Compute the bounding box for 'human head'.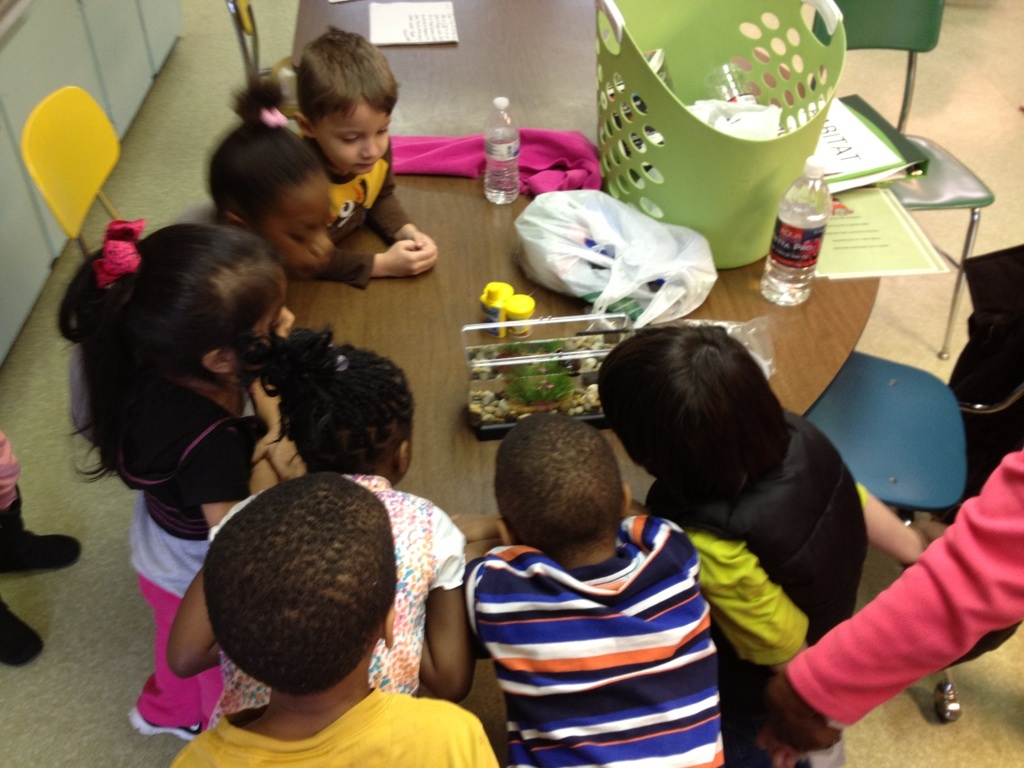
select_region(201, 115, 342, 275).
